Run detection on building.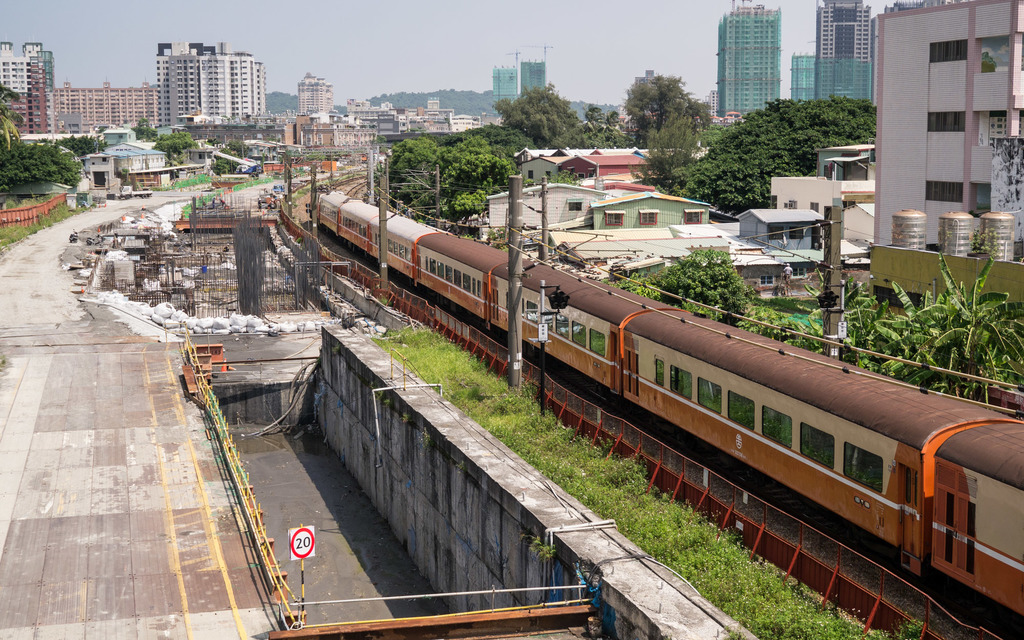
Result: [296, 71, 332, 115].
